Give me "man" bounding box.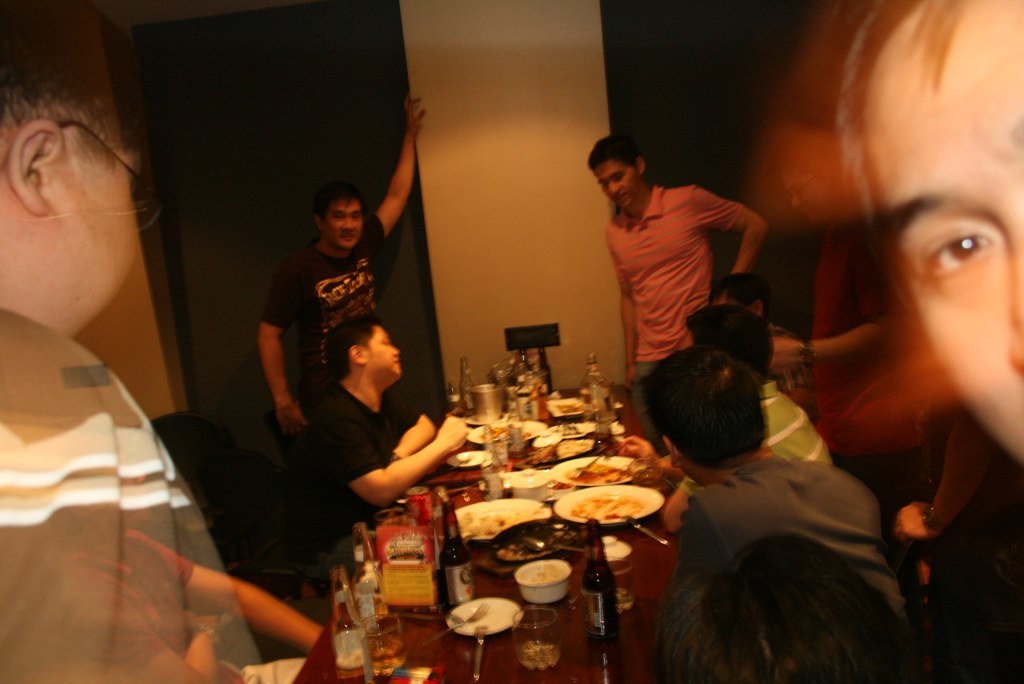
bbox=(654, 351, 914, 637).
